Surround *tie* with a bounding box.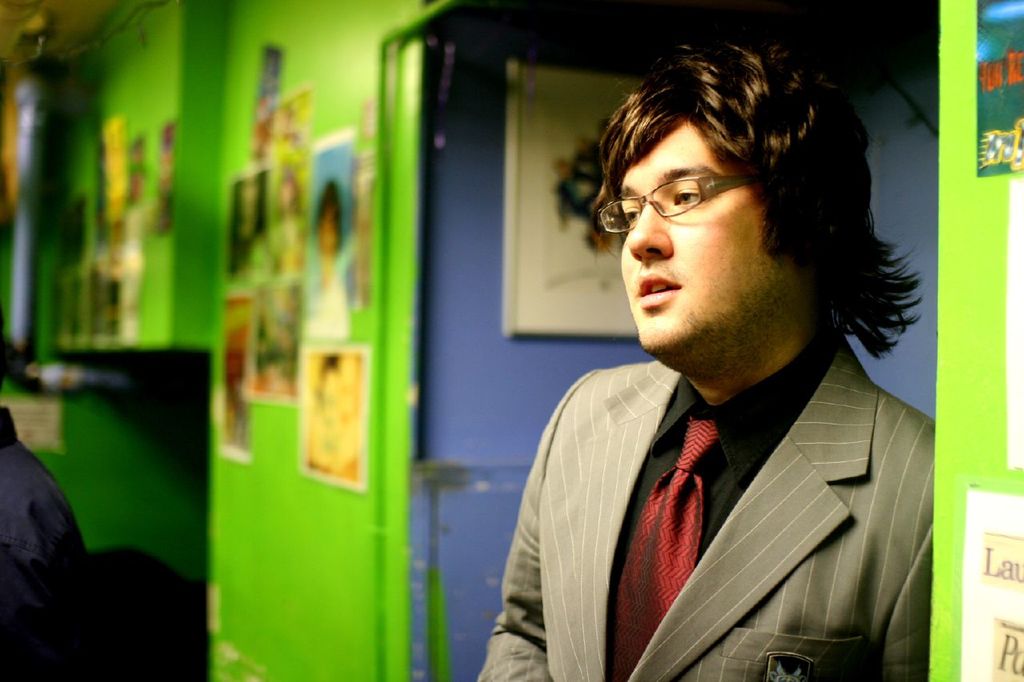
box=[608, 421, 719, 681].
